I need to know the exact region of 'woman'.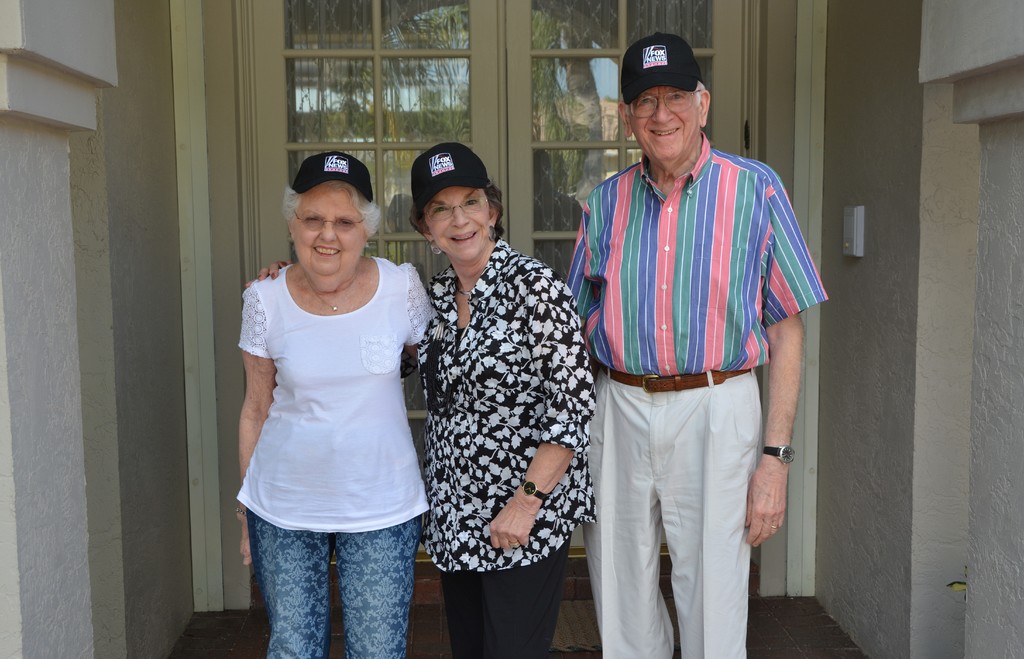
Region: 240 140 601 658.
